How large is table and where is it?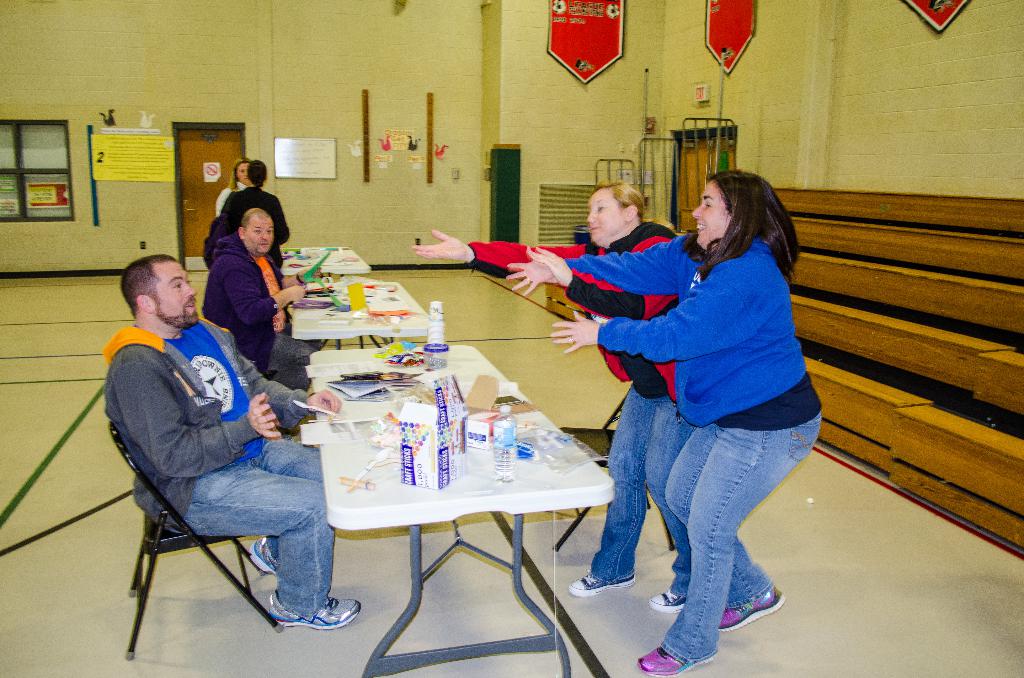
Bounding box: {"left": 326, "top": 344, "right": 614, "bottom": 677}.
